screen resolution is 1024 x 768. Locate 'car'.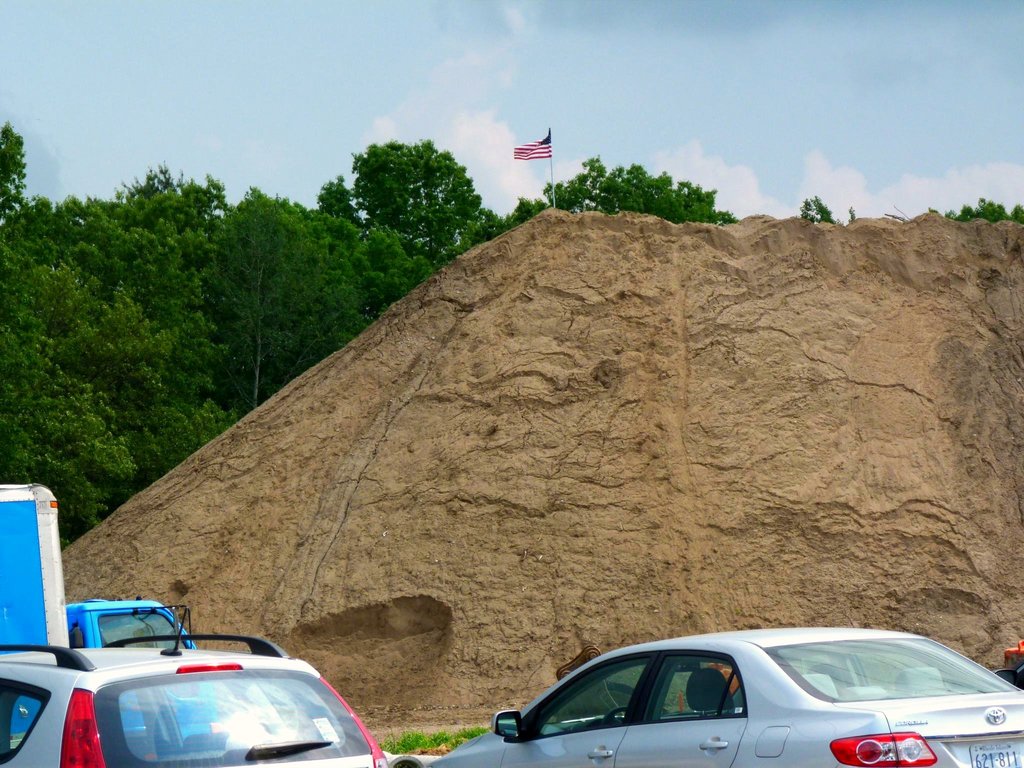
[61, 600, 193, 646].
